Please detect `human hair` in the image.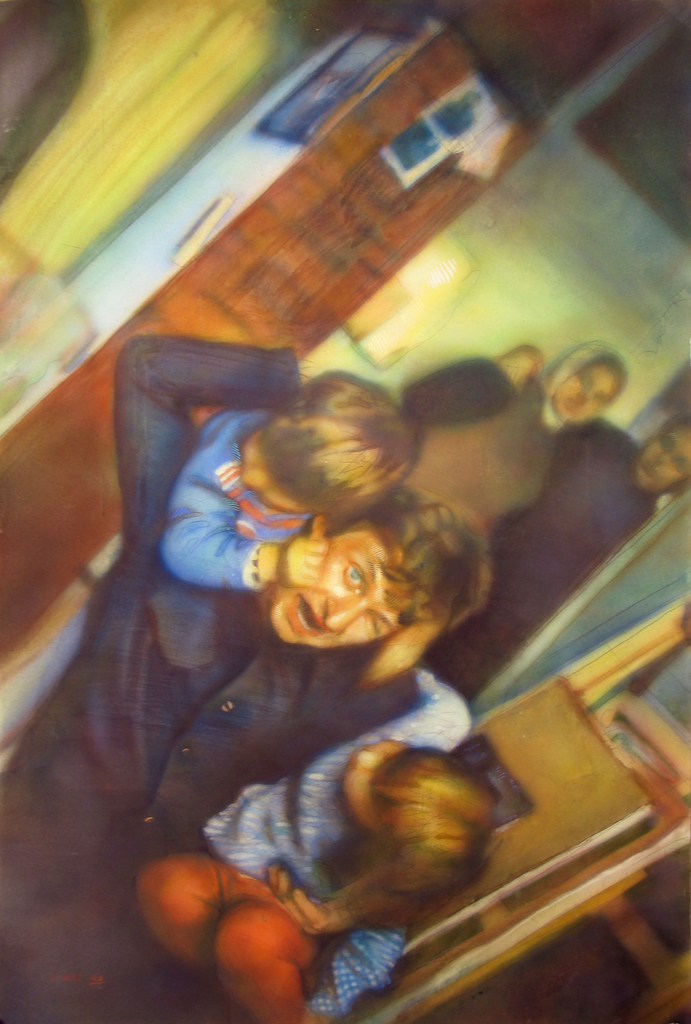
[x1=313, y1=745, x2=502, y2=937].
